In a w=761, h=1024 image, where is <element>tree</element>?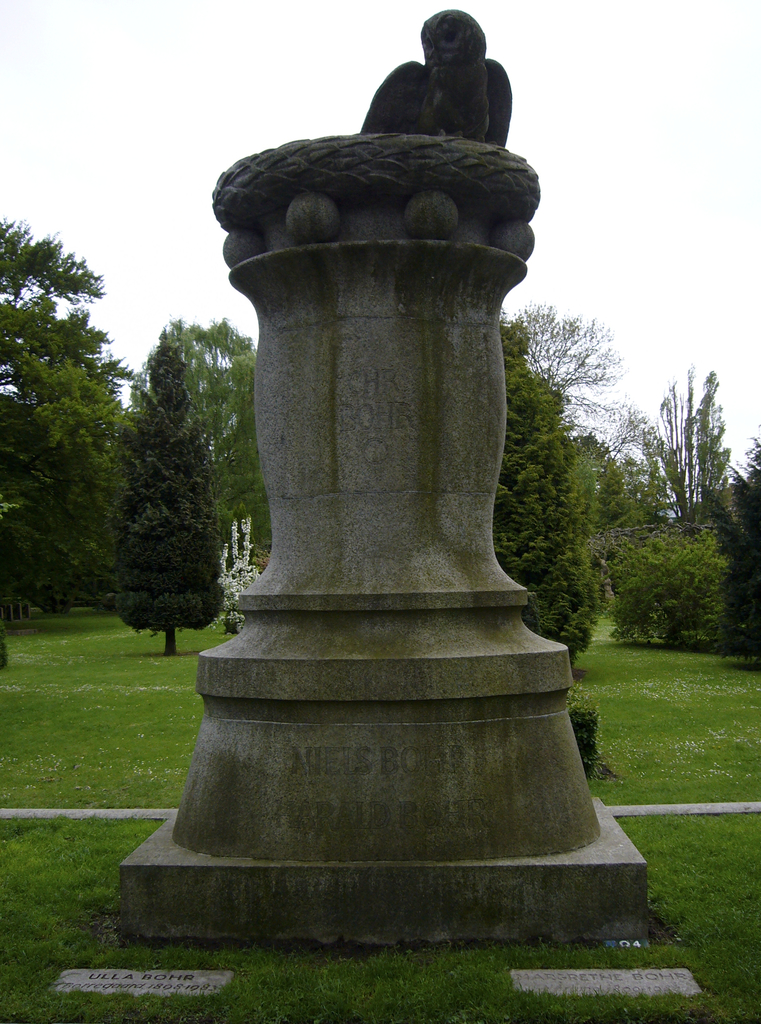
<region>206, 337, 258, 540</region>.
